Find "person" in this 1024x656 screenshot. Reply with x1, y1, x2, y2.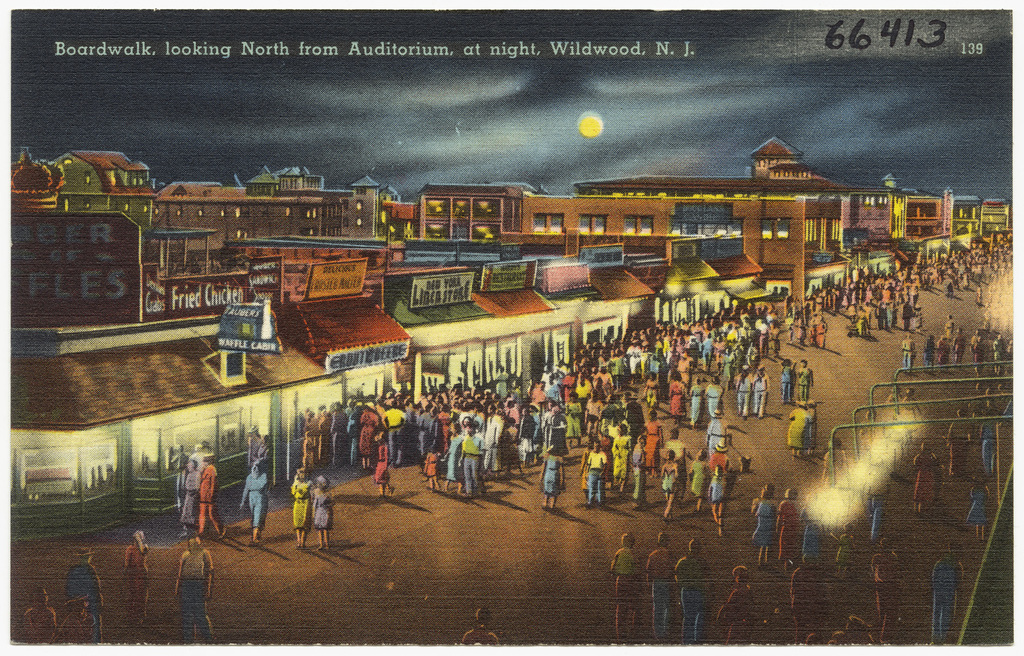
7, 583, 57, 641.
